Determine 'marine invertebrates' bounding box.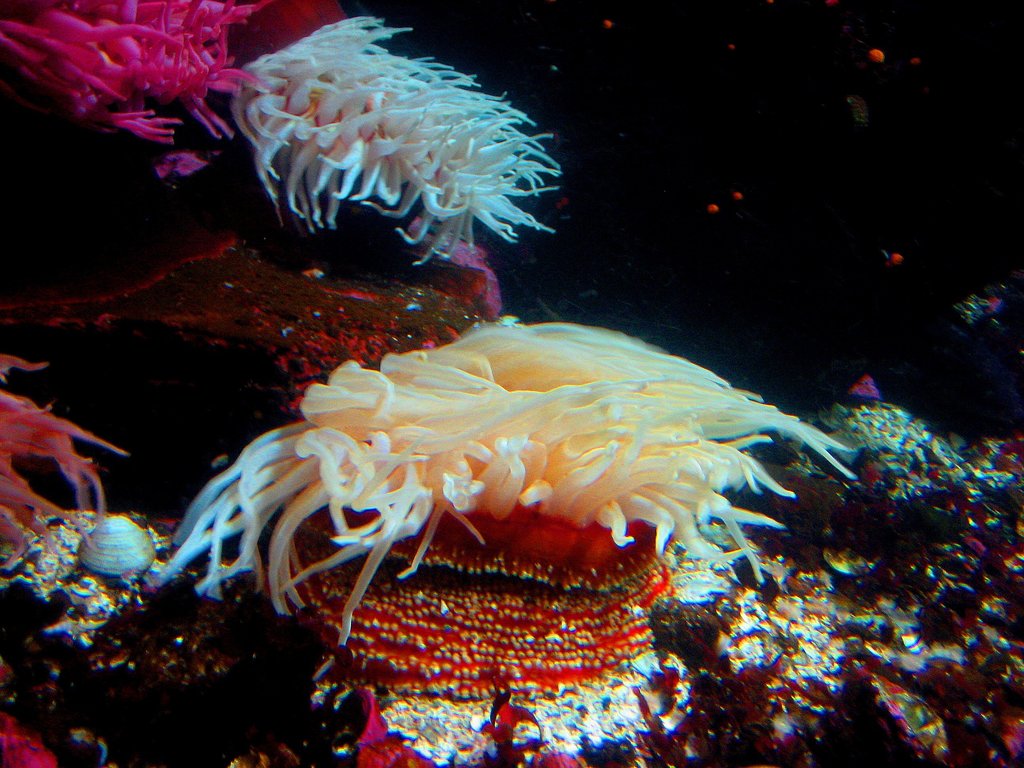
Determined: [0, 342, 138, 582].
